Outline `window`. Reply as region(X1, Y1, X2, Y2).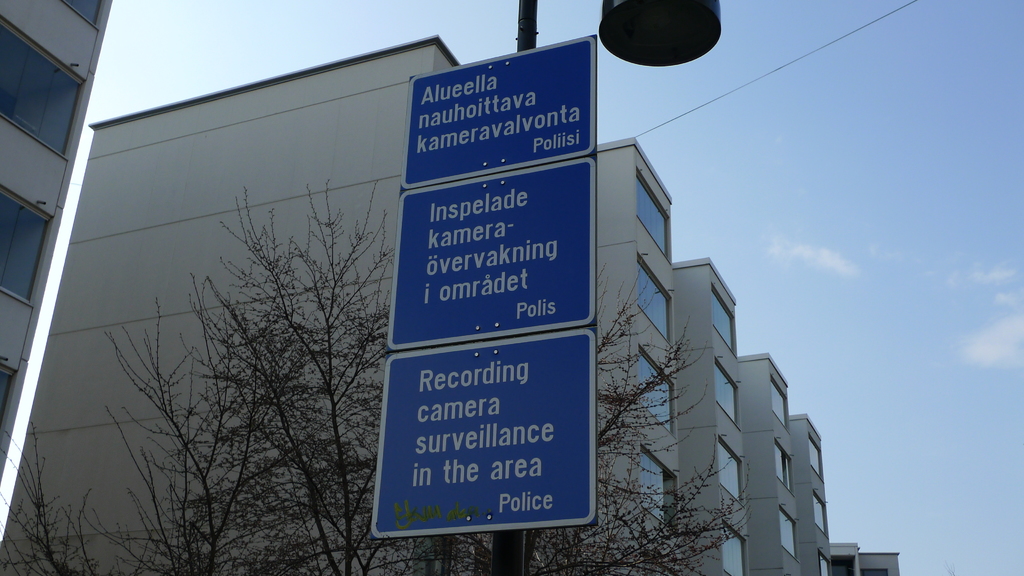
region(719, 436, 742, 502).
